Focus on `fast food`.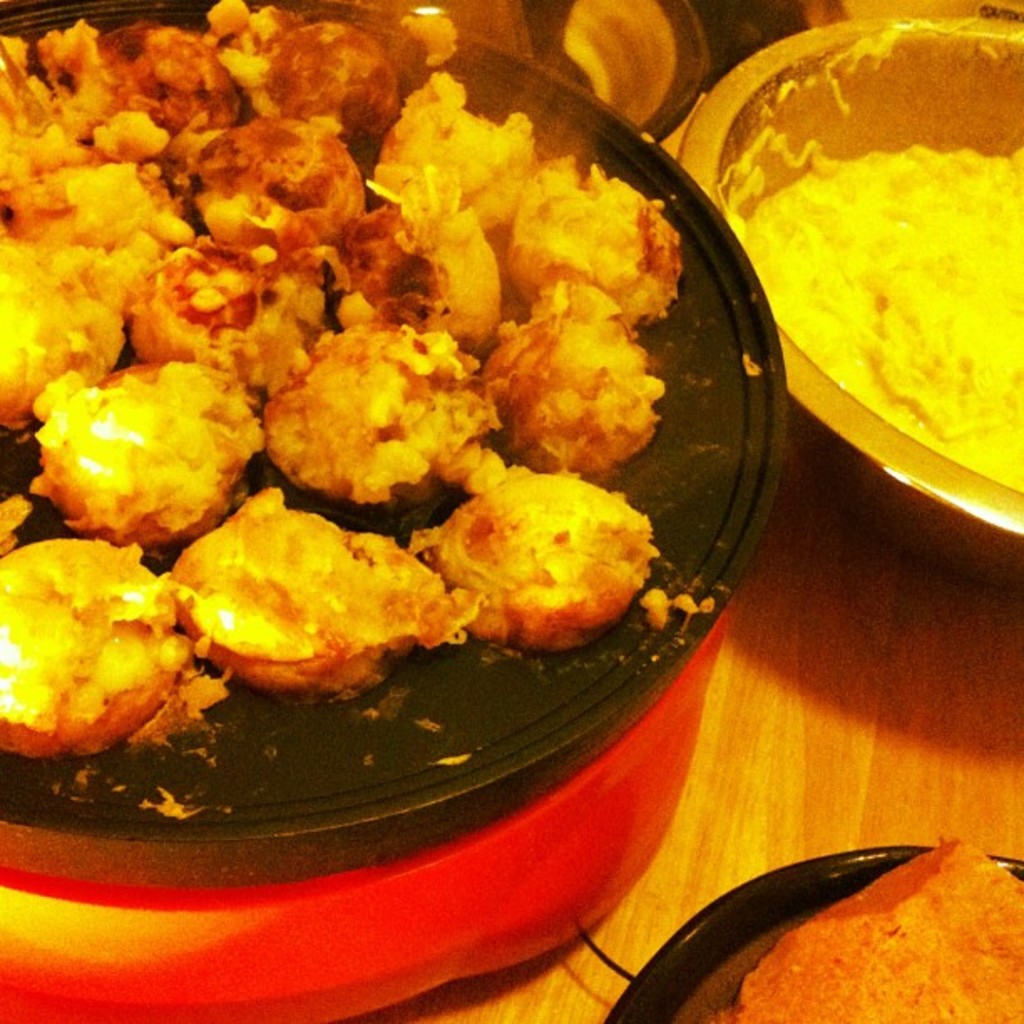
Focused at [407, 462, 653, 658].
